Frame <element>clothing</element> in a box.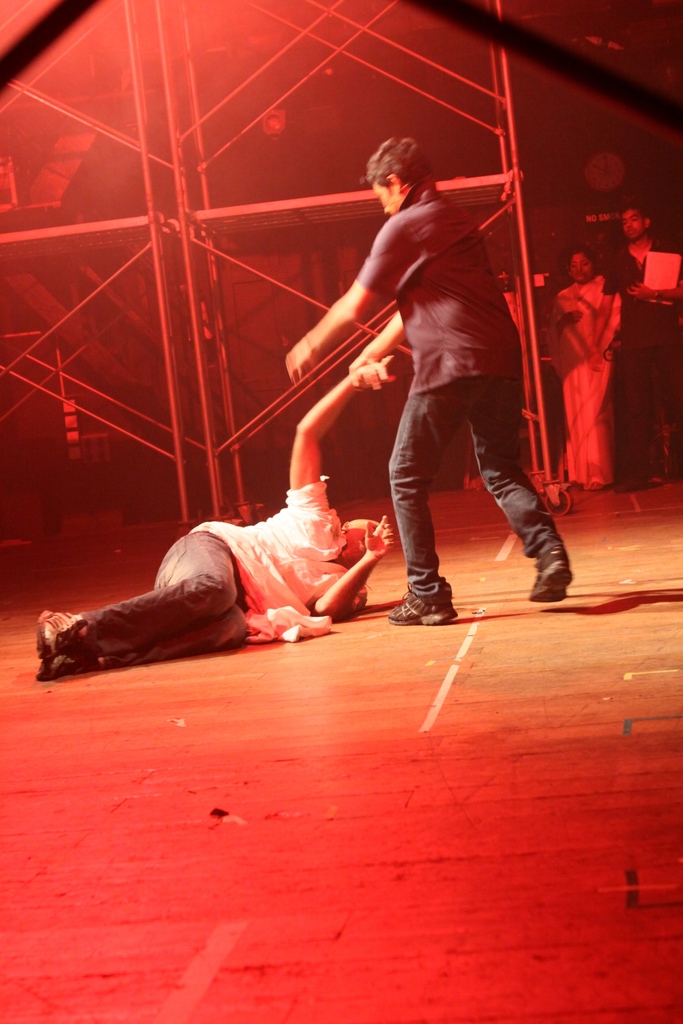
<bbox>551, 273, 618, 483</bbox>.
